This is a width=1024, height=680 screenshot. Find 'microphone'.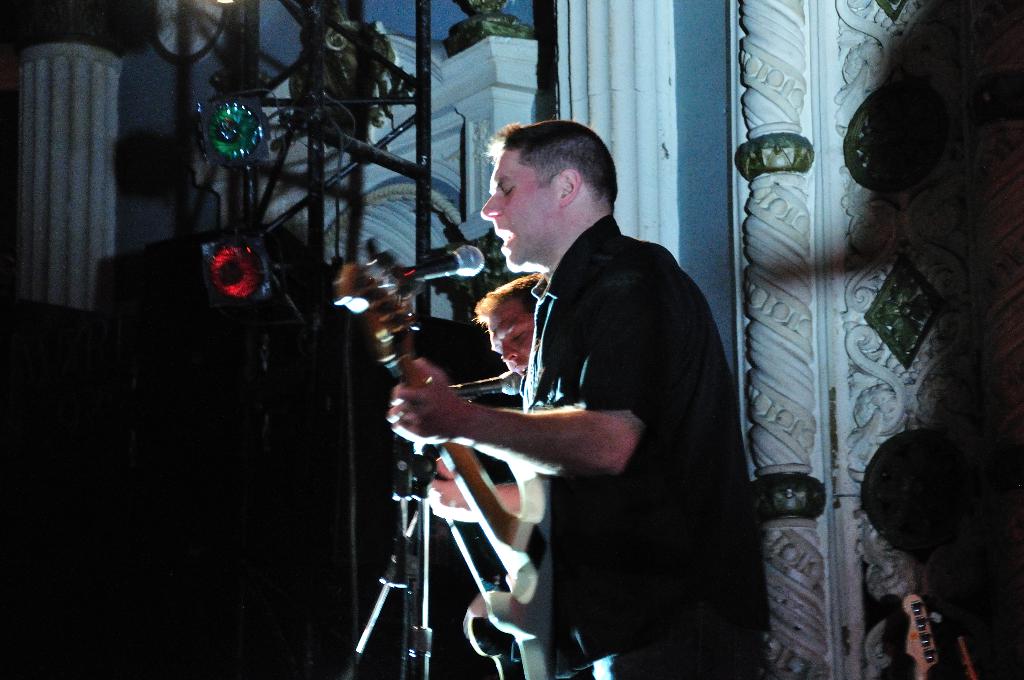
Bounding box: pyautogui.locateOnScreen(392, 242, 492, 277).
